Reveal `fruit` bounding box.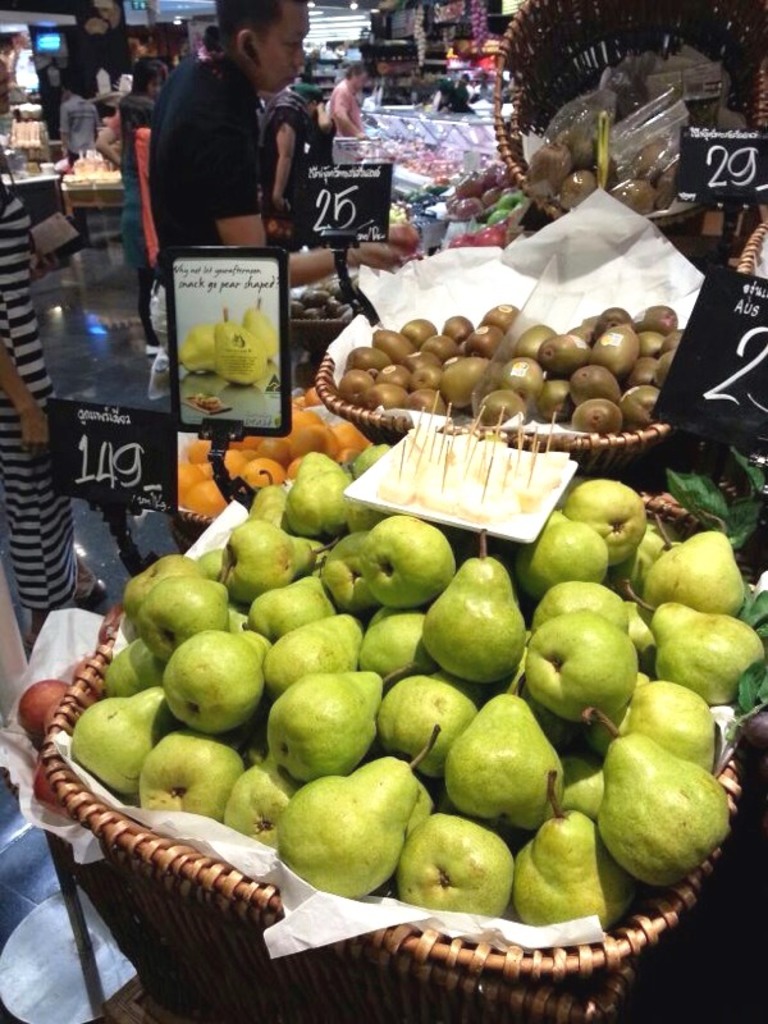
Revealed: 262:676:390:777.
